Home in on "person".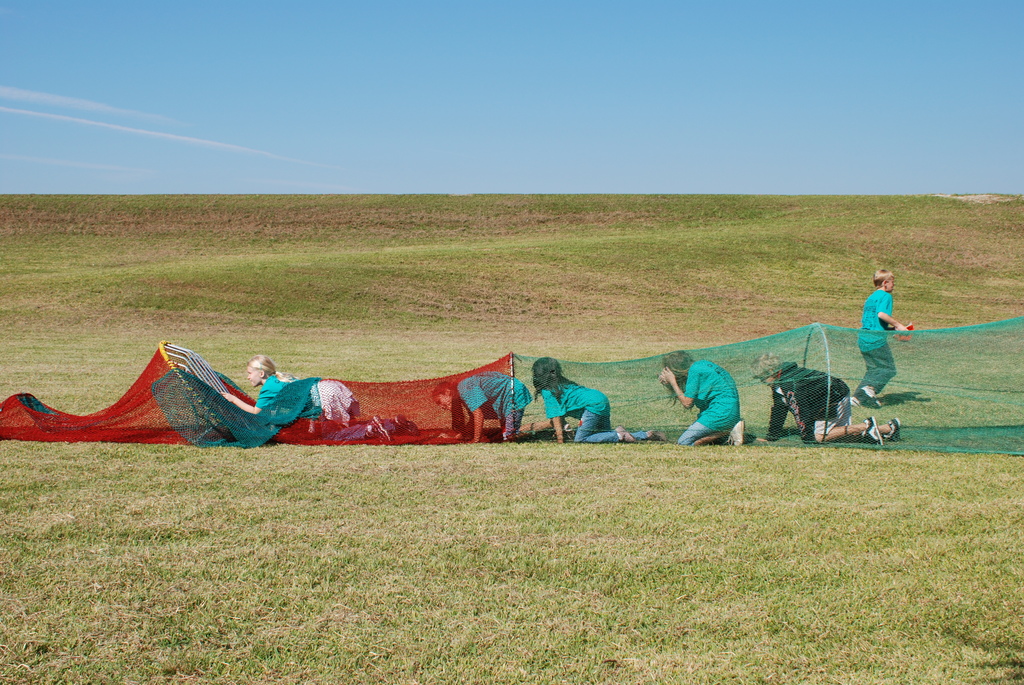
Homed in at pyautogui.locateOnScreen(431, 370, 557, 446).
